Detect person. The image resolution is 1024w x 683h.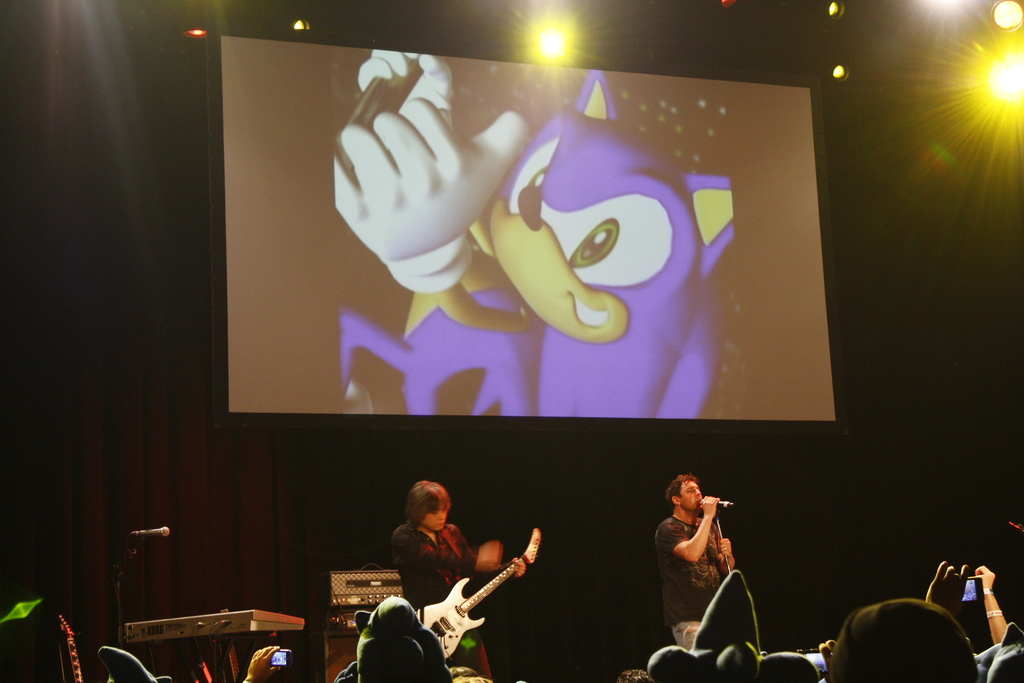
<region>661, 470, 775, 666</region>.
